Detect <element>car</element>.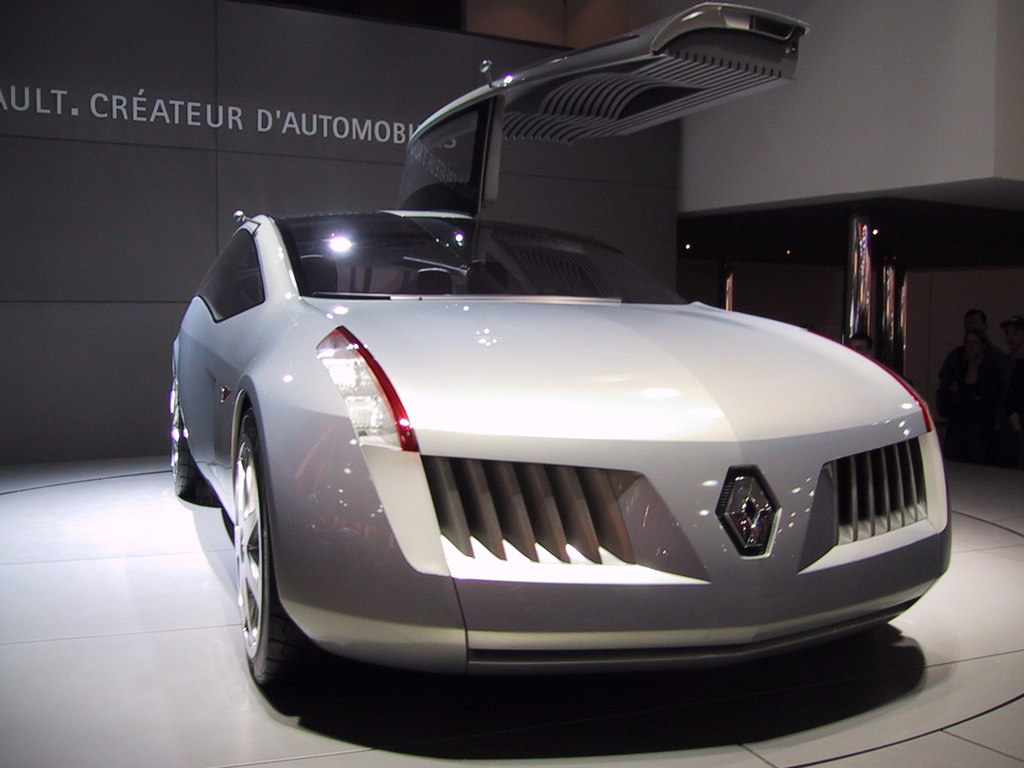
Detected at {"x1": 175, "y1": 148, "x2": 943, "y2": 714}.
